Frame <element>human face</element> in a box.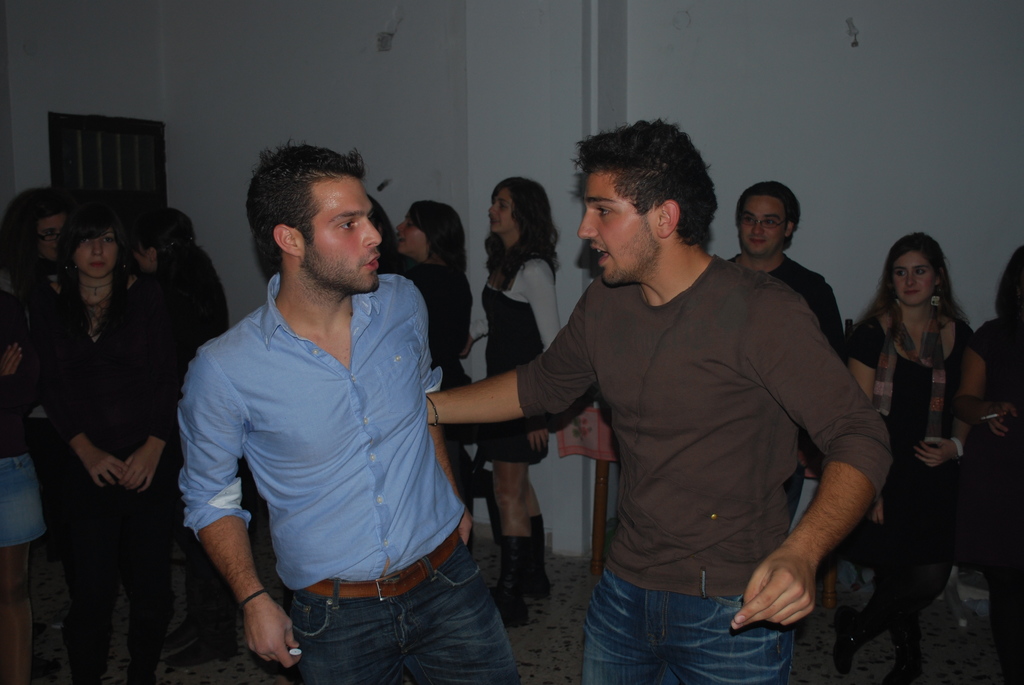
pyautogui.locateOnScreen(394, 214, 425, 256).
